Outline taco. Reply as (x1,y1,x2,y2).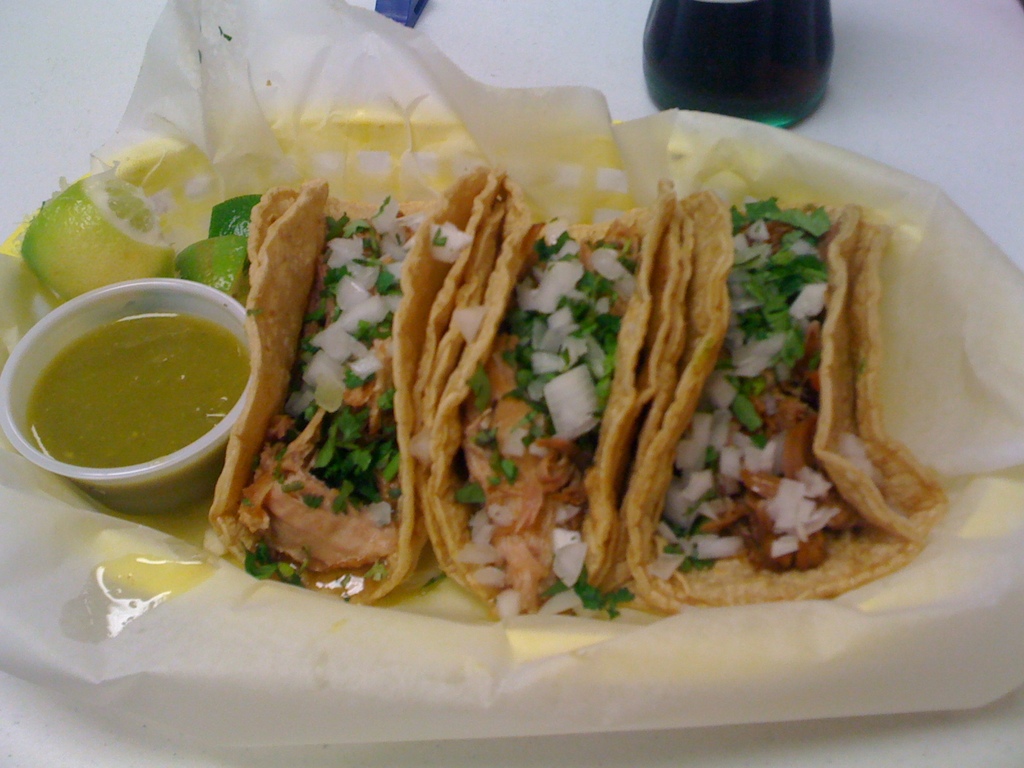
(194,179,494,614).
